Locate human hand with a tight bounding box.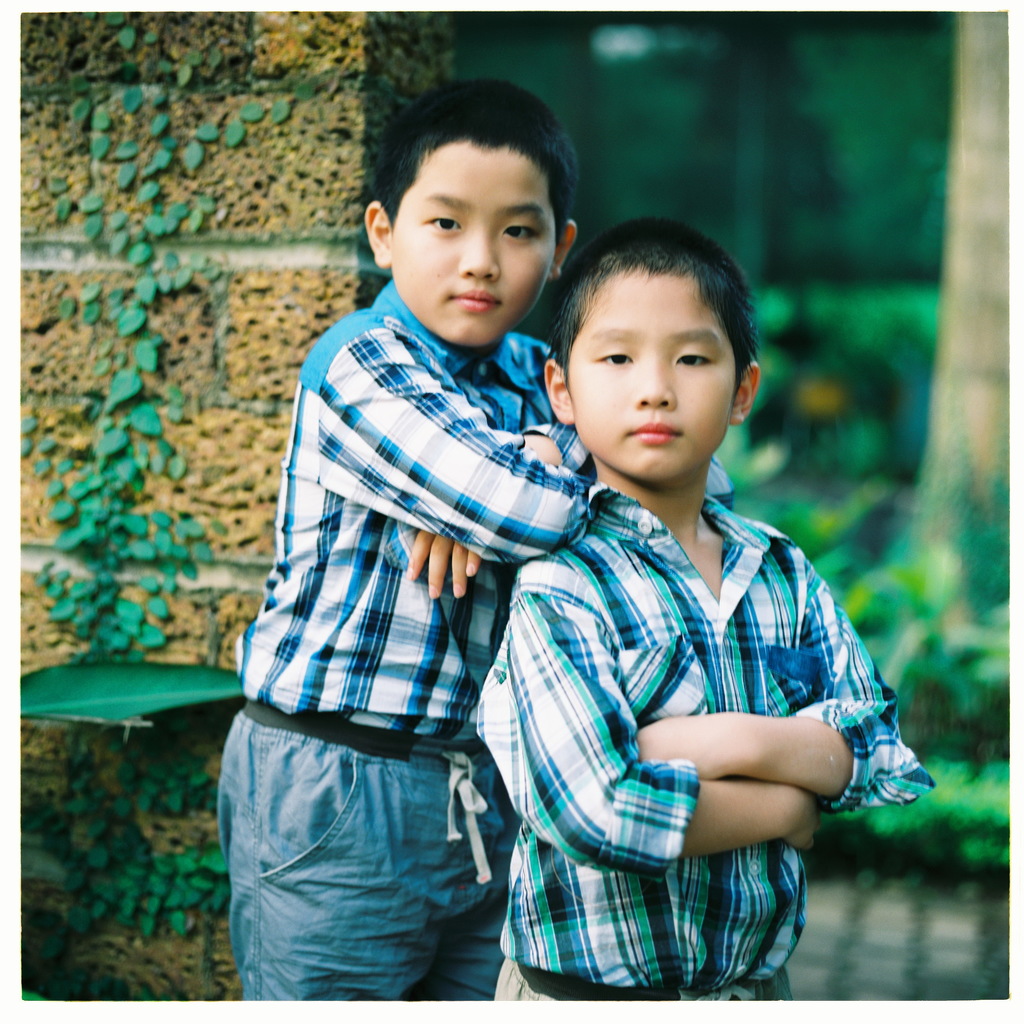
crop(406, 530, 479, 598).
